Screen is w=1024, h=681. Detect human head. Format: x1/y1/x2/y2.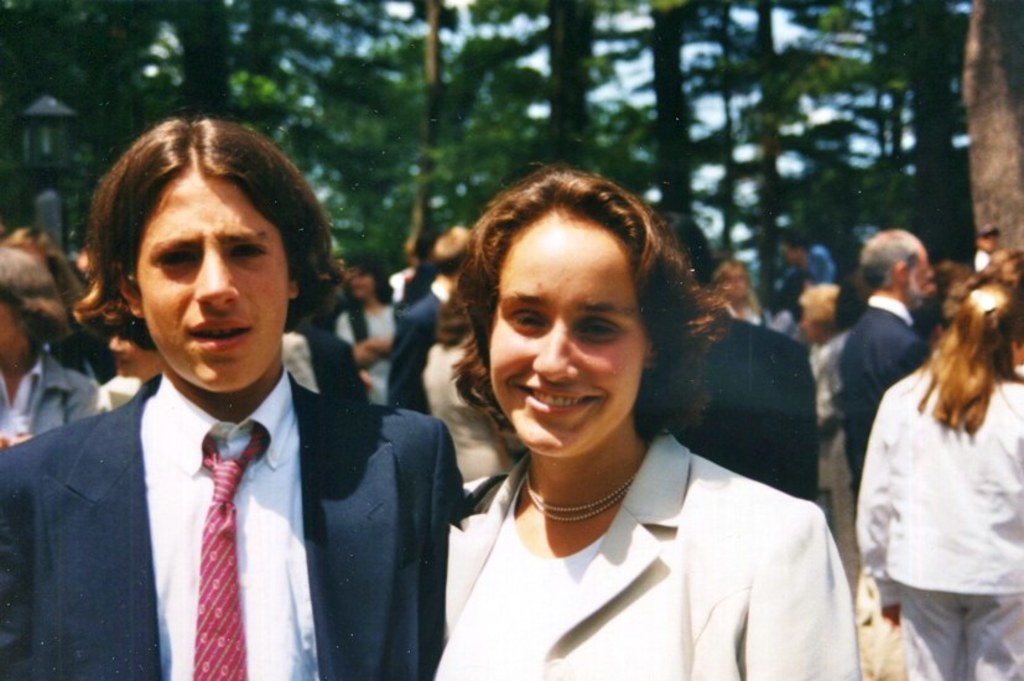
728/251/754/303.
